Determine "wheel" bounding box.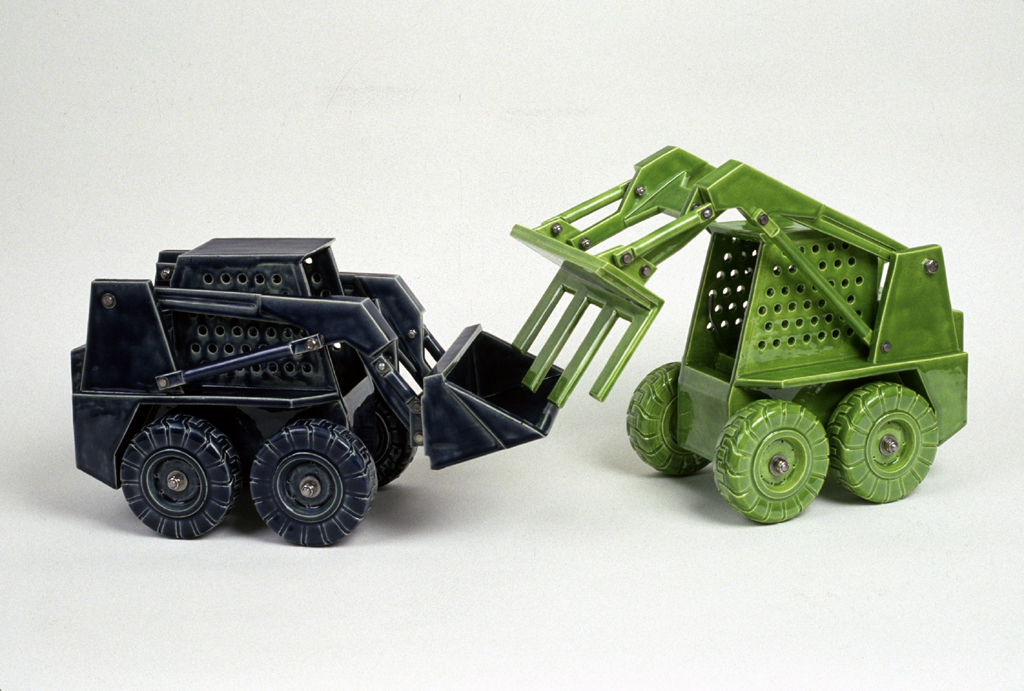
Determined: (x1=714, y1=403, x2=828, y2=527).
